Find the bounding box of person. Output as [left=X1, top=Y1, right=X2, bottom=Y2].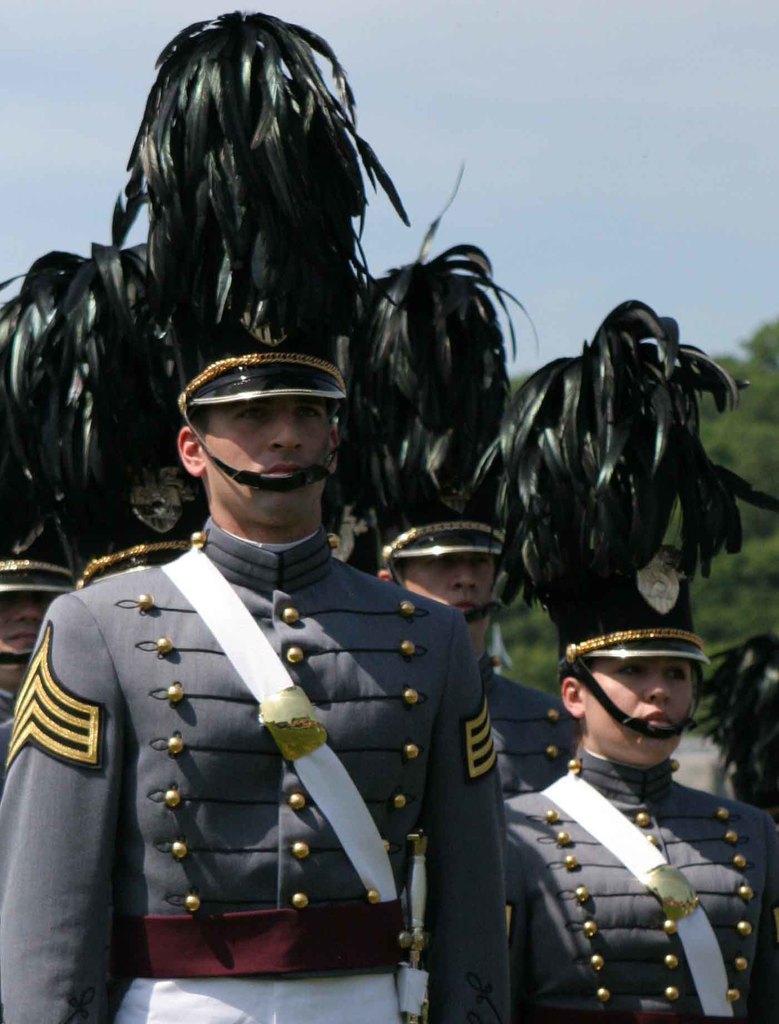
[left=0, top=483, right=74, bottom=804].
